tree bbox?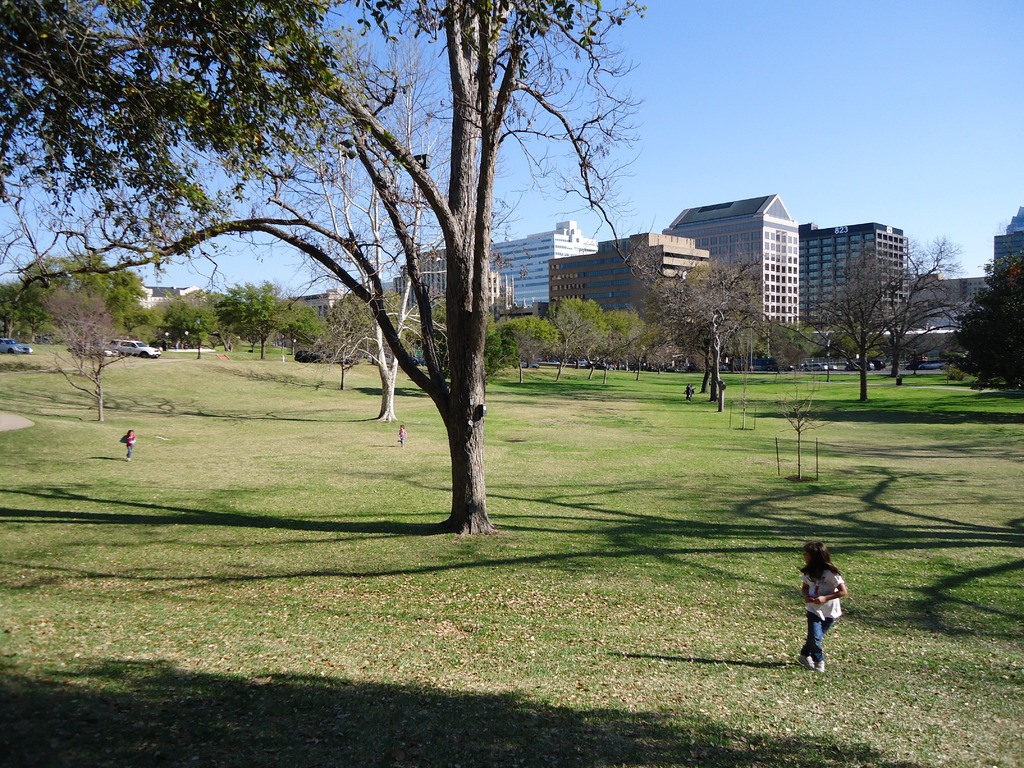
<bbox>781, 233, 955, 397</bbox>
